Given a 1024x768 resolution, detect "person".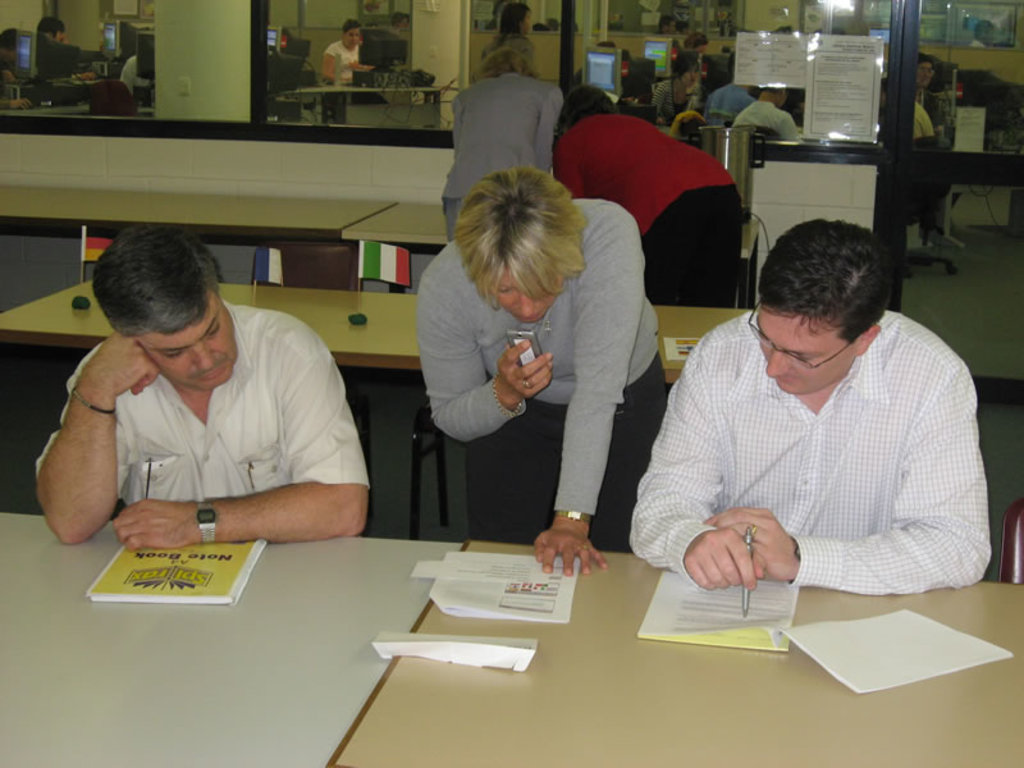
x1=627 y1=216 x2=993 y2=598.
